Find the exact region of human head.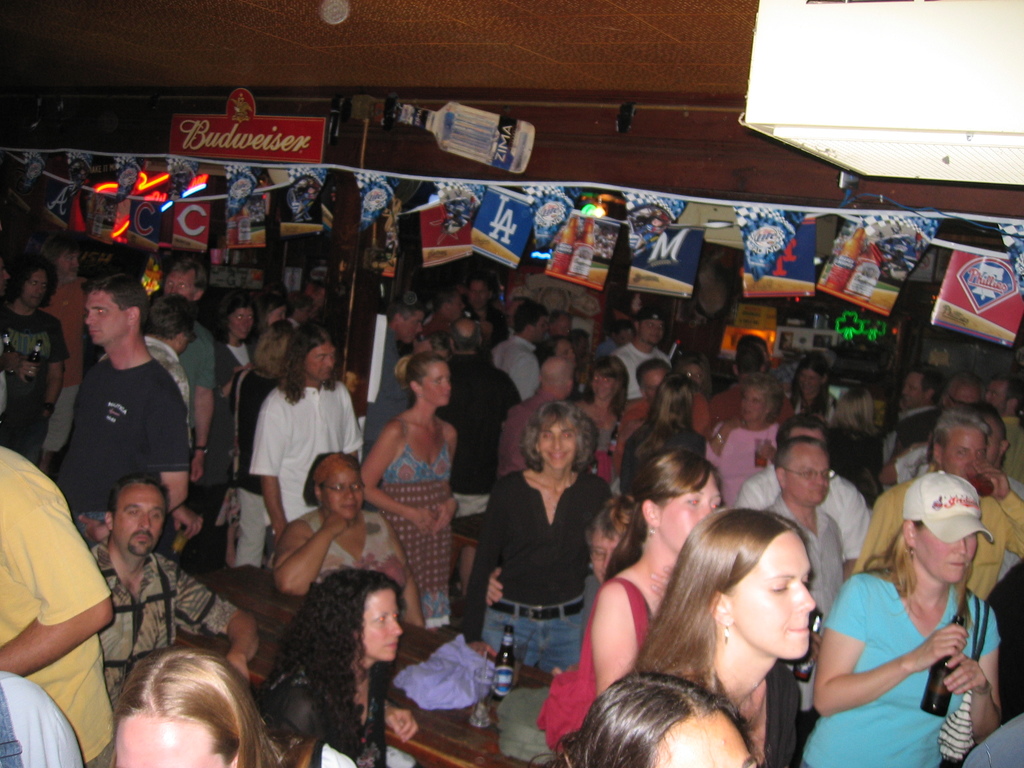
Exact region: (253,312,295,381).
